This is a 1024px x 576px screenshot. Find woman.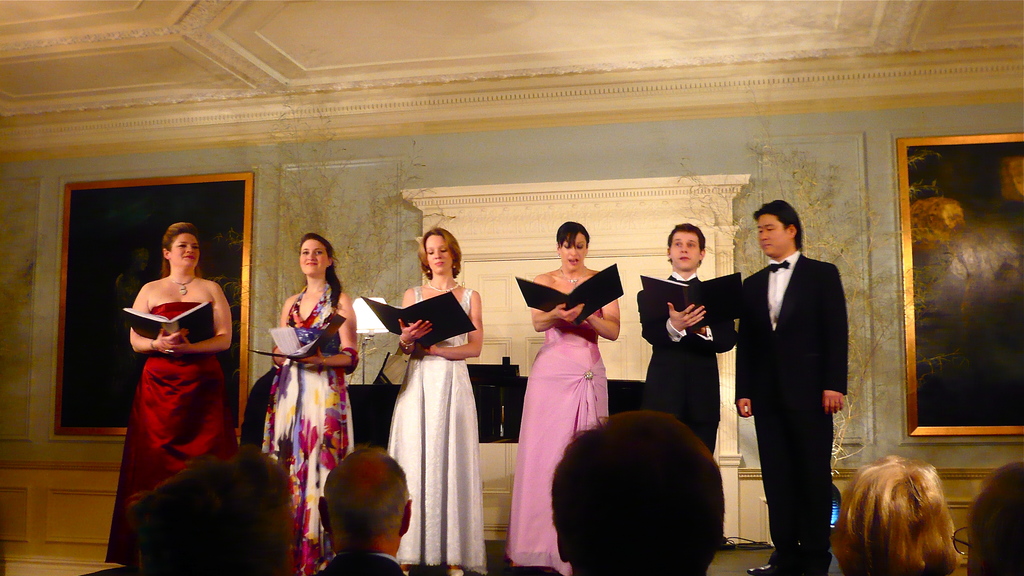
Bounding box: [260, 233, 360, 575].
